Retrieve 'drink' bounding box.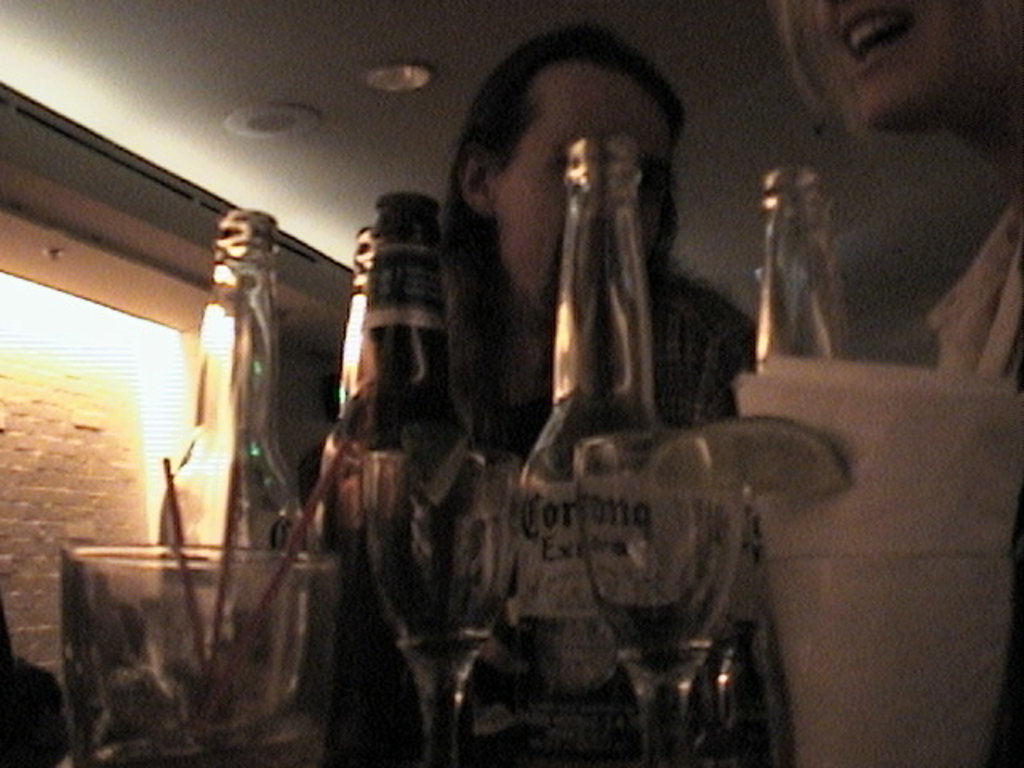
Bounding box: [597,597,717,682].
